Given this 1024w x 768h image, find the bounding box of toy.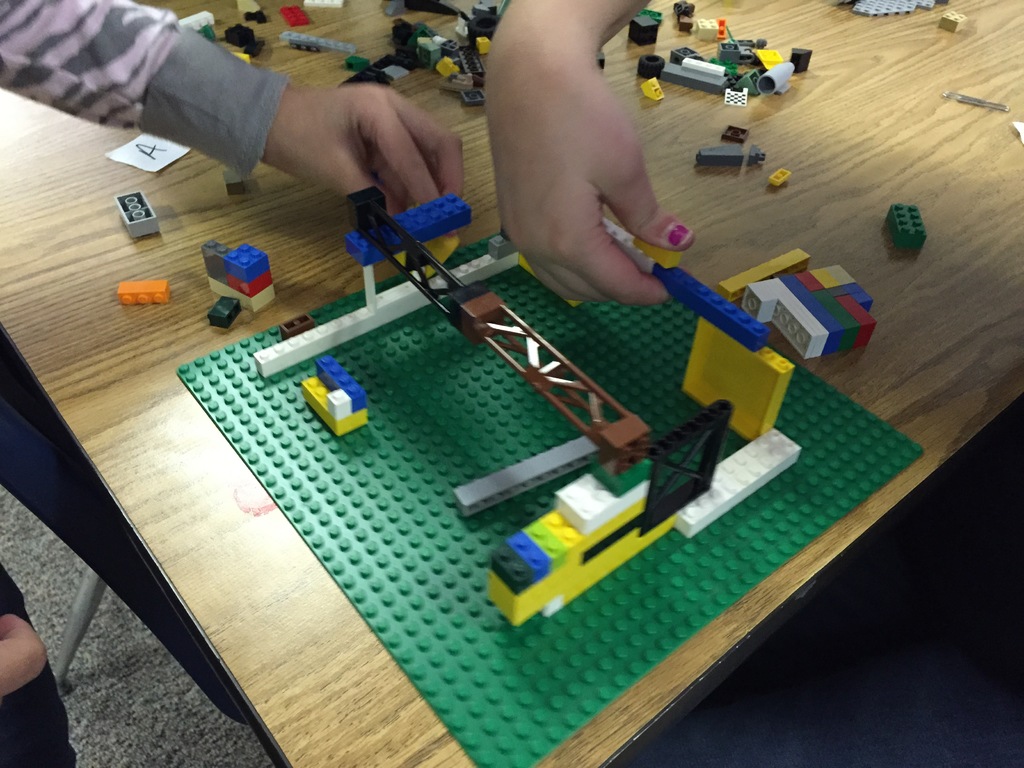
box=[644, 407, 730, 526].
